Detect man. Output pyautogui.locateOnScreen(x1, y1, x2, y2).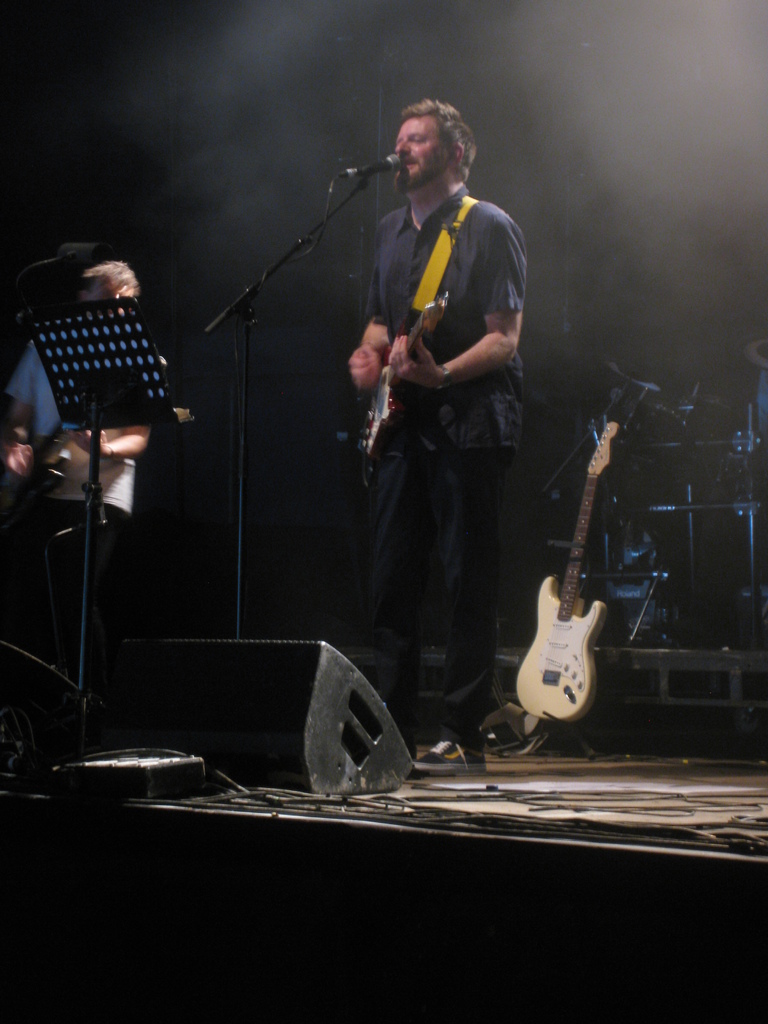
pyautogui.locateOnScreen(3, 262, 162, 554).
